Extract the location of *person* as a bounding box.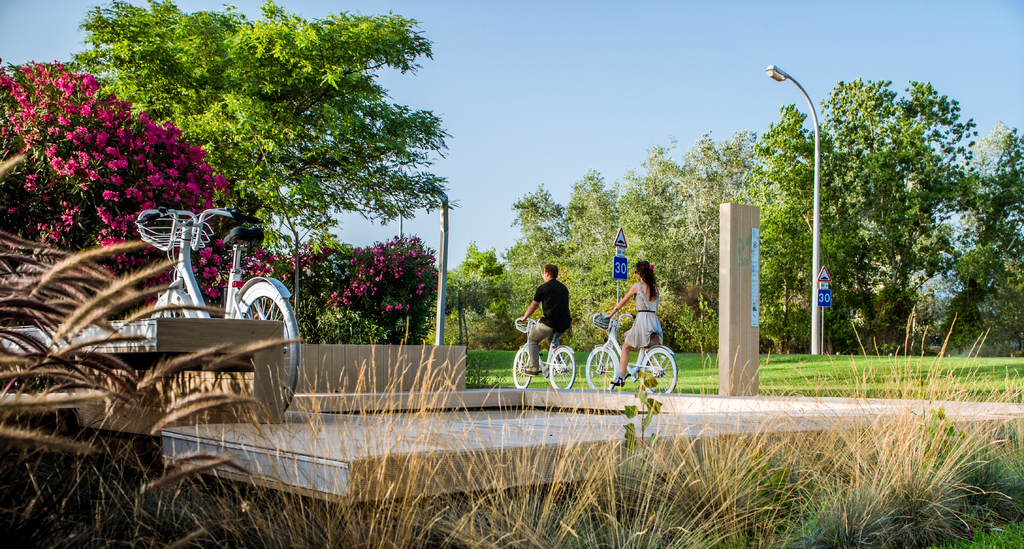
Rect(612, 245, 671, 400).
